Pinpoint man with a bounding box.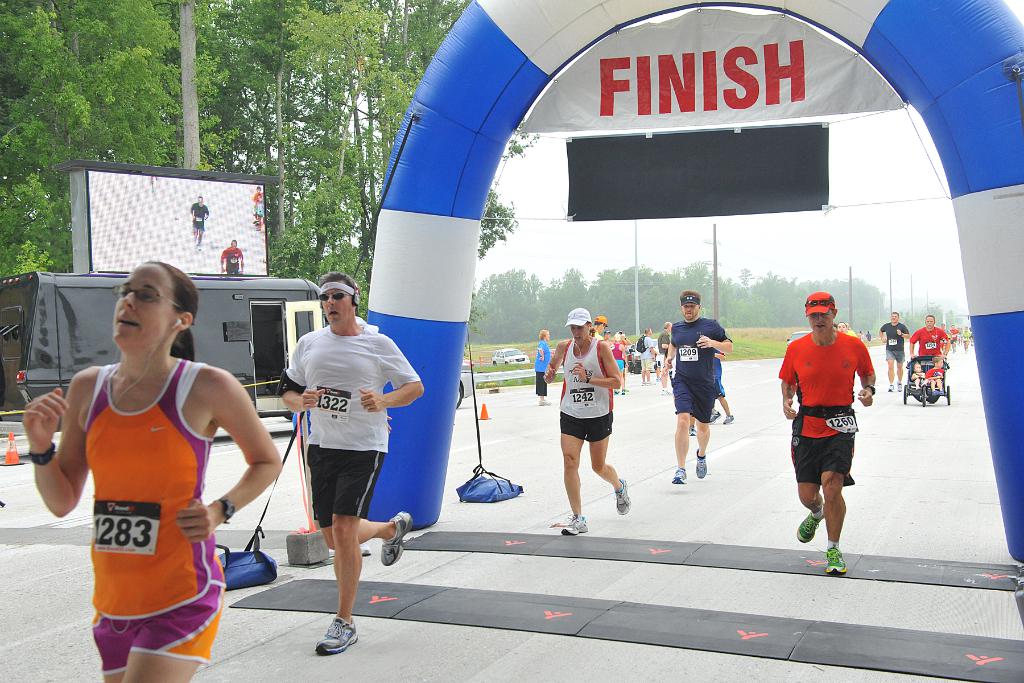
bbox(658, 318, 670, 389).
